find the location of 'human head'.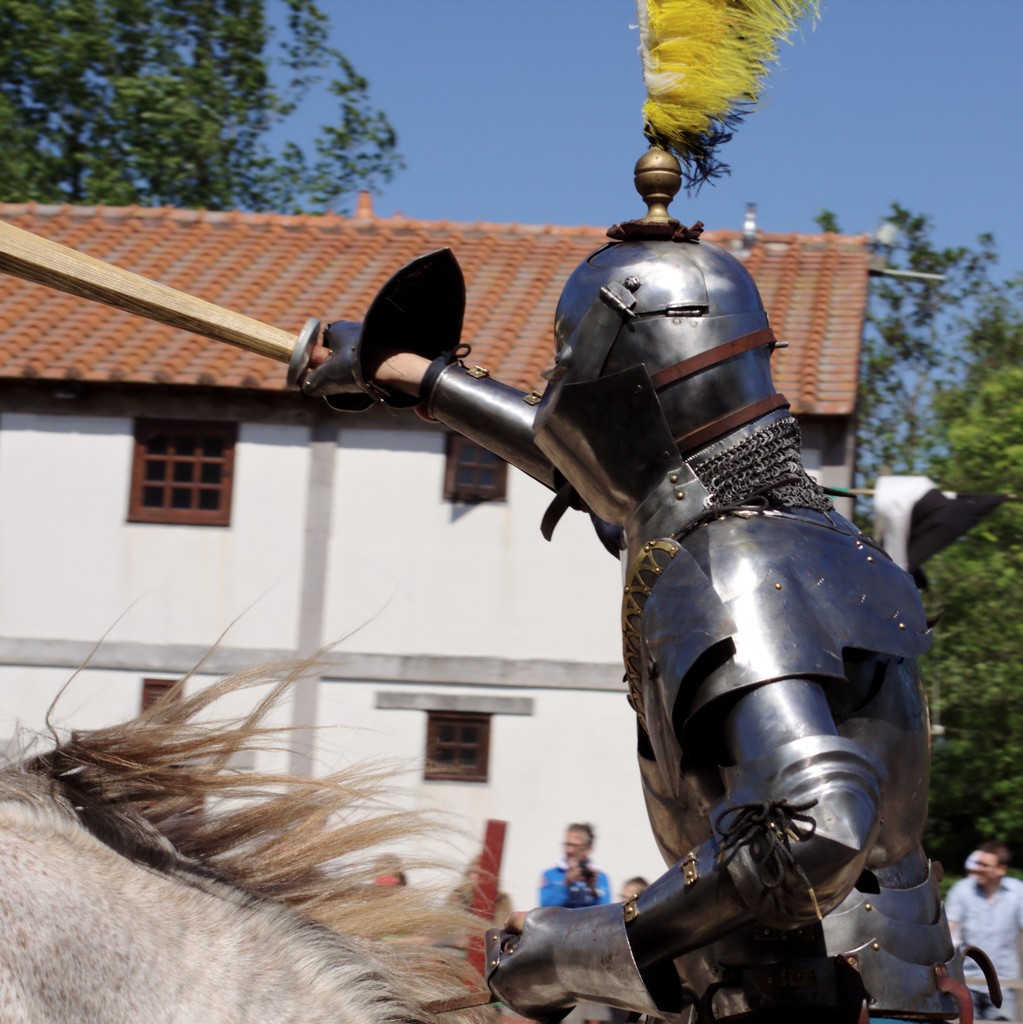
Location: [left=529, top=239, right=773, bottom=525].
